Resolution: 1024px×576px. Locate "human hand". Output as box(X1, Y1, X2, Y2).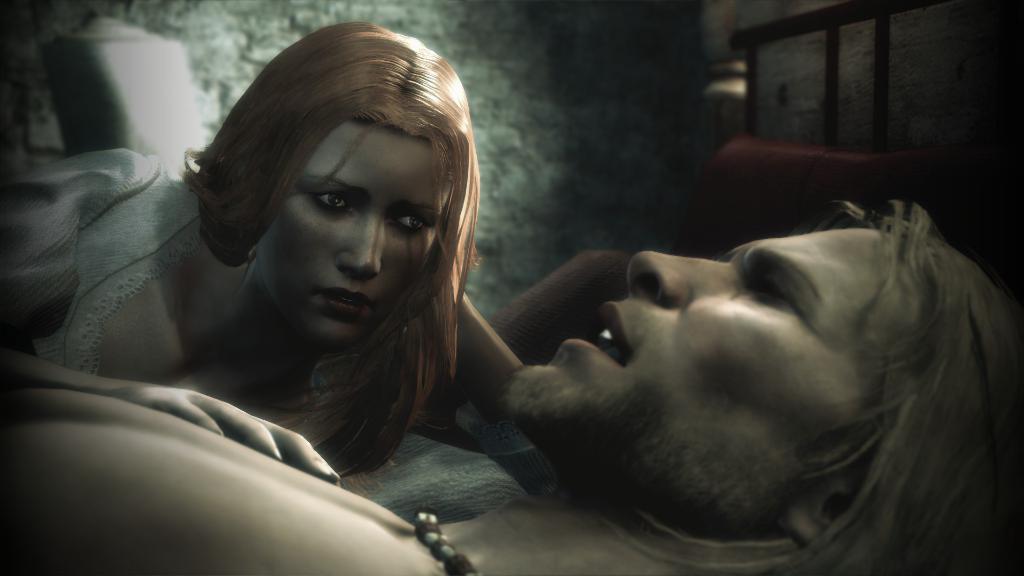
box(110, 383, 347, 483).
